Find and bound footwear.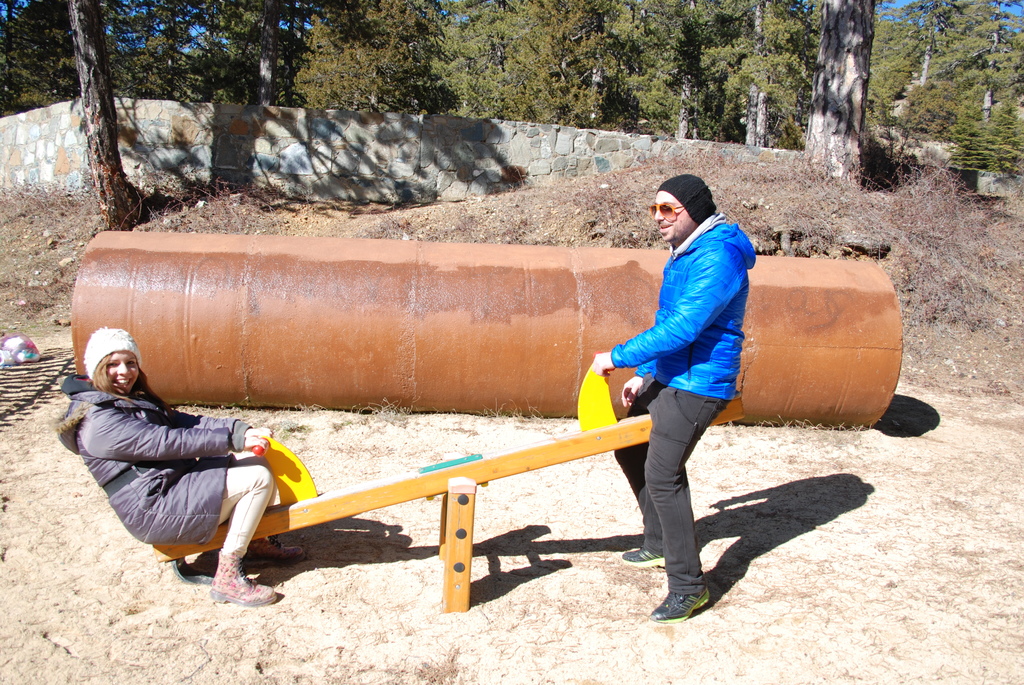
Bound: <region>205, 547, 283, 604</region>.
